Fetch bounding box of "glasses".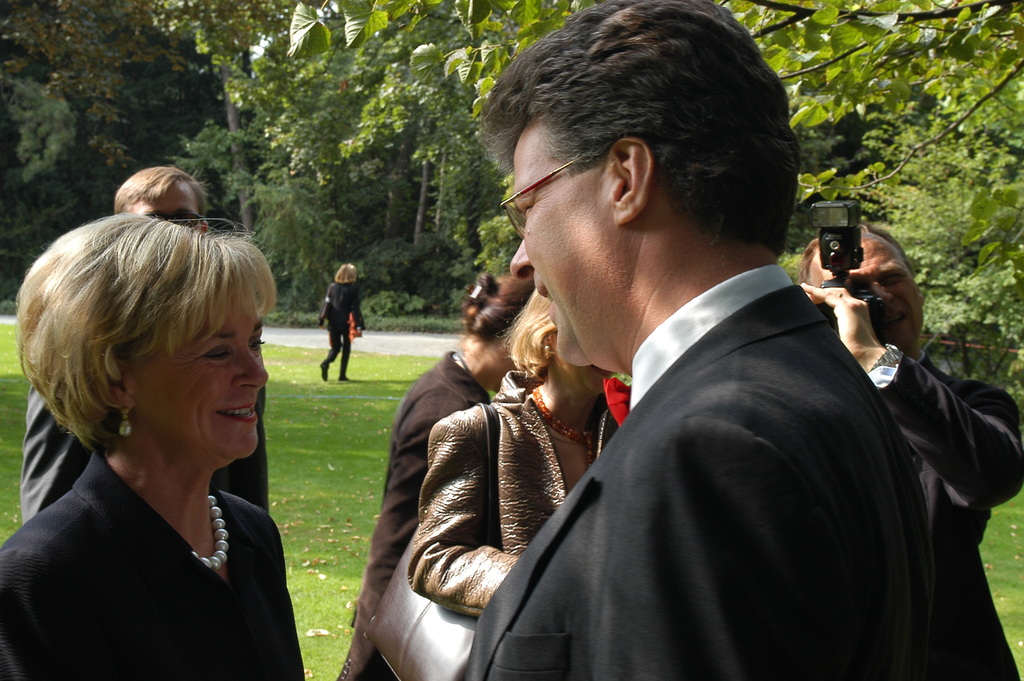
Bbox: <bbox>495, 156, 618, 213</bbox>.
